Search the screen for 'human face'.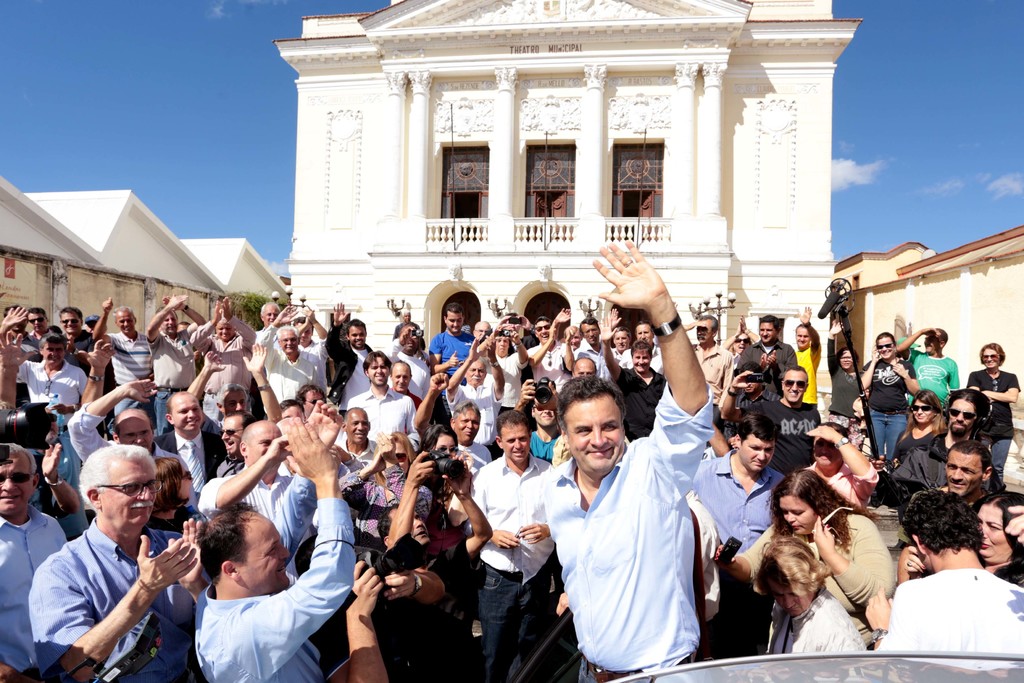
Found at <box>0,457,33,515</box>.
